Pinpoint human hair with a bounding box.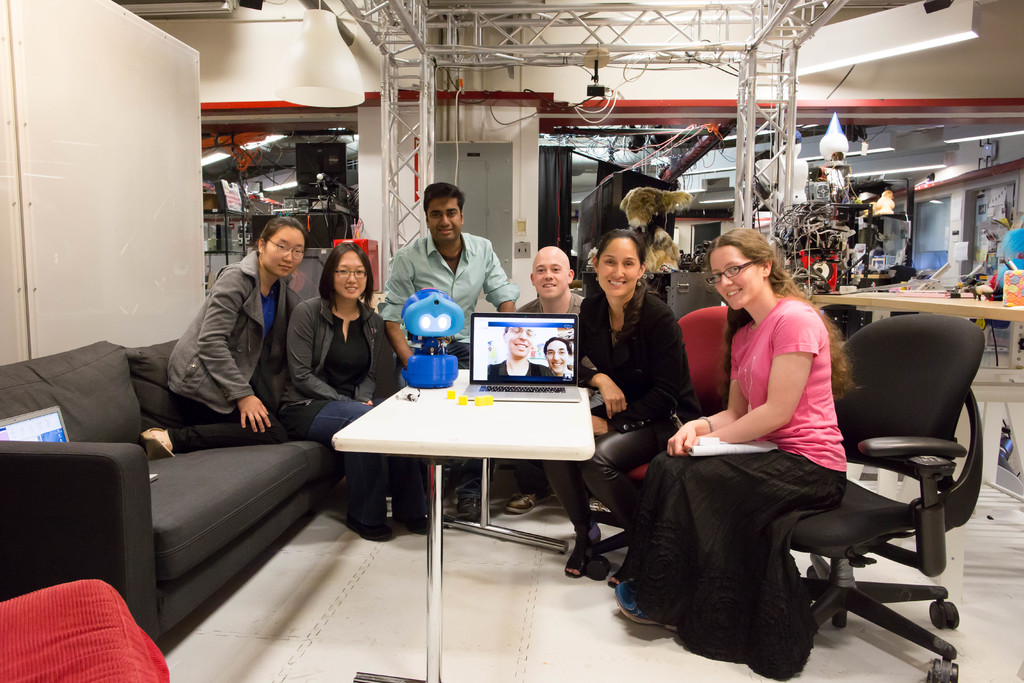
(258,218,303,243).
